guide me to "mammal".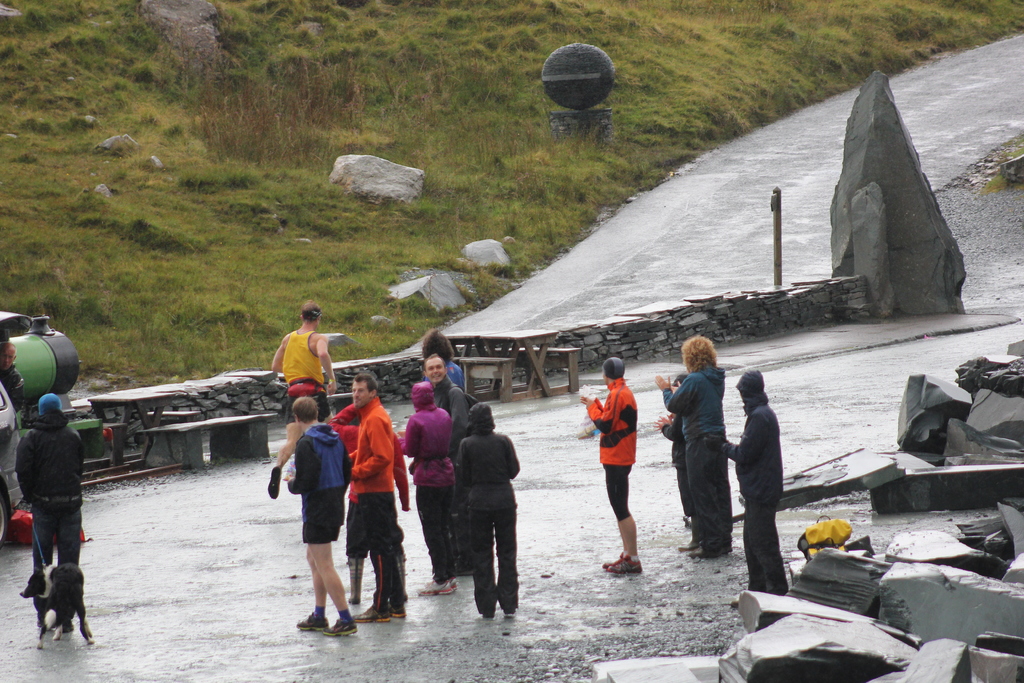
Guidance: <box>266,302,333,499</box>.
